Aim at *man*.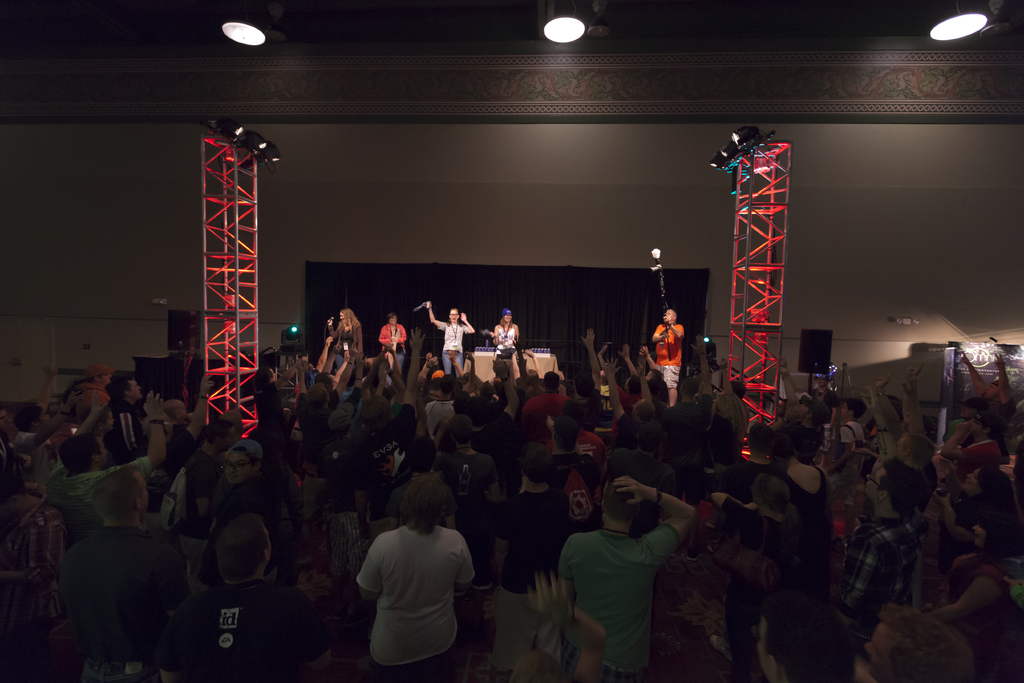
Aimed at box=[197, 441, 287, 588].
